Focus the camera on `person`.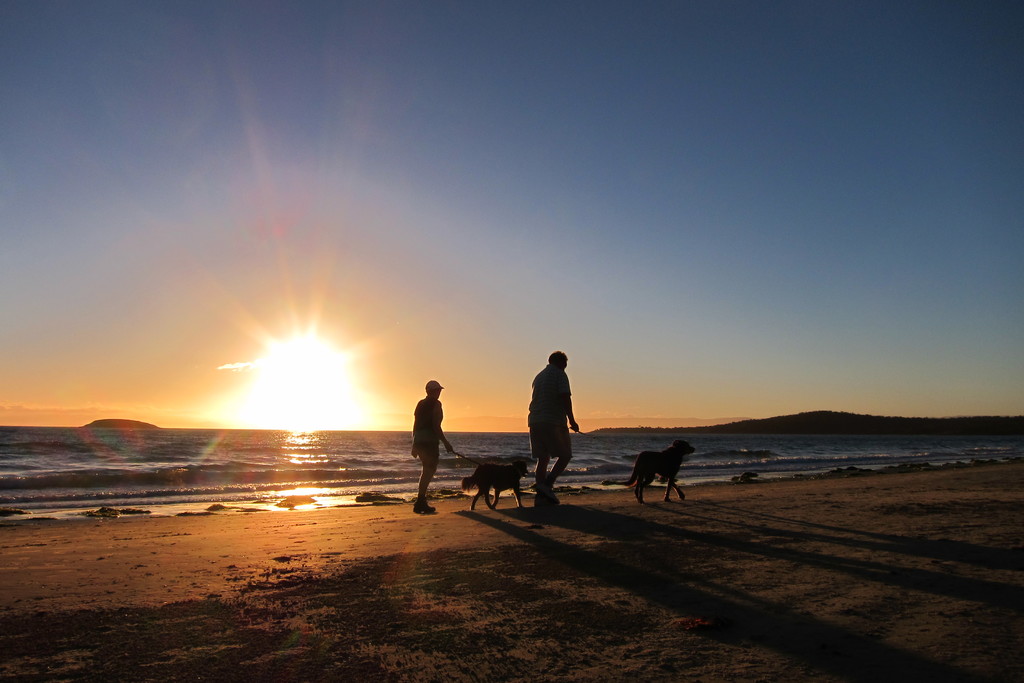
Focus region: (521,347,584,499).
